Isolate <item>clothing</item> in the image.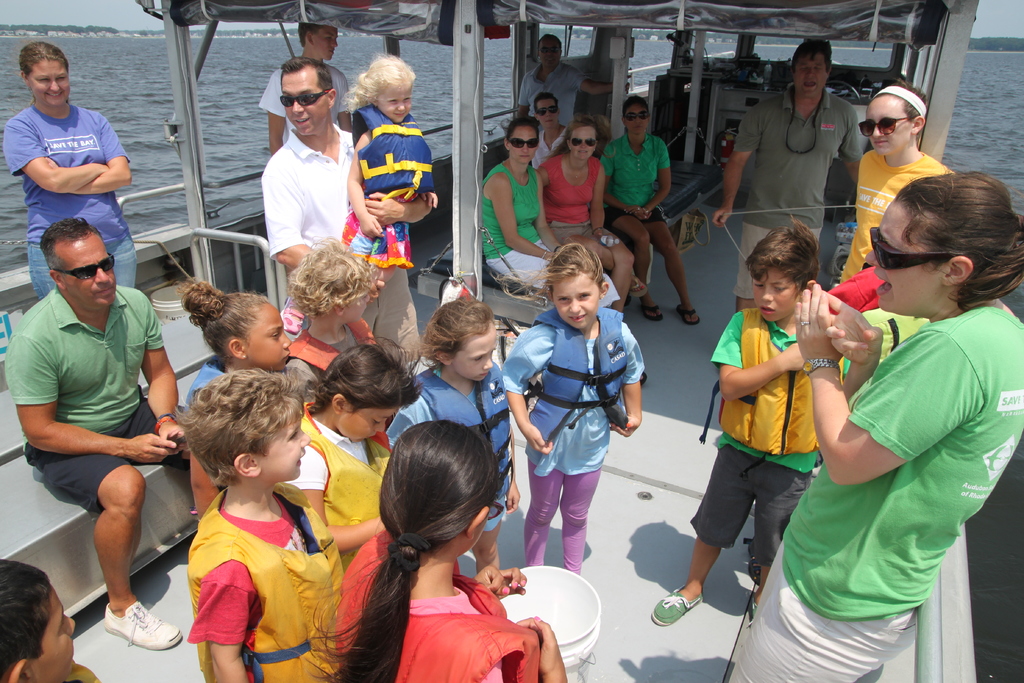
Isolated region: <region>4, 287, 166, 517</region>.
